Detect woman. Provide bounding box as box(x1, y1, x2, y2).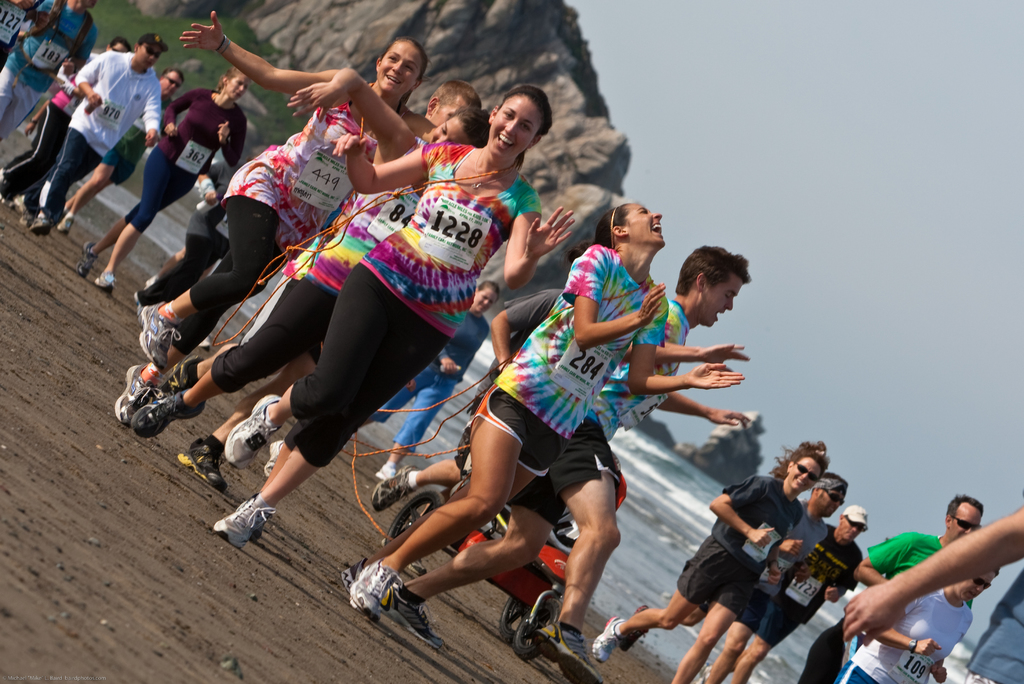
box(77, 65, 248, 292).
